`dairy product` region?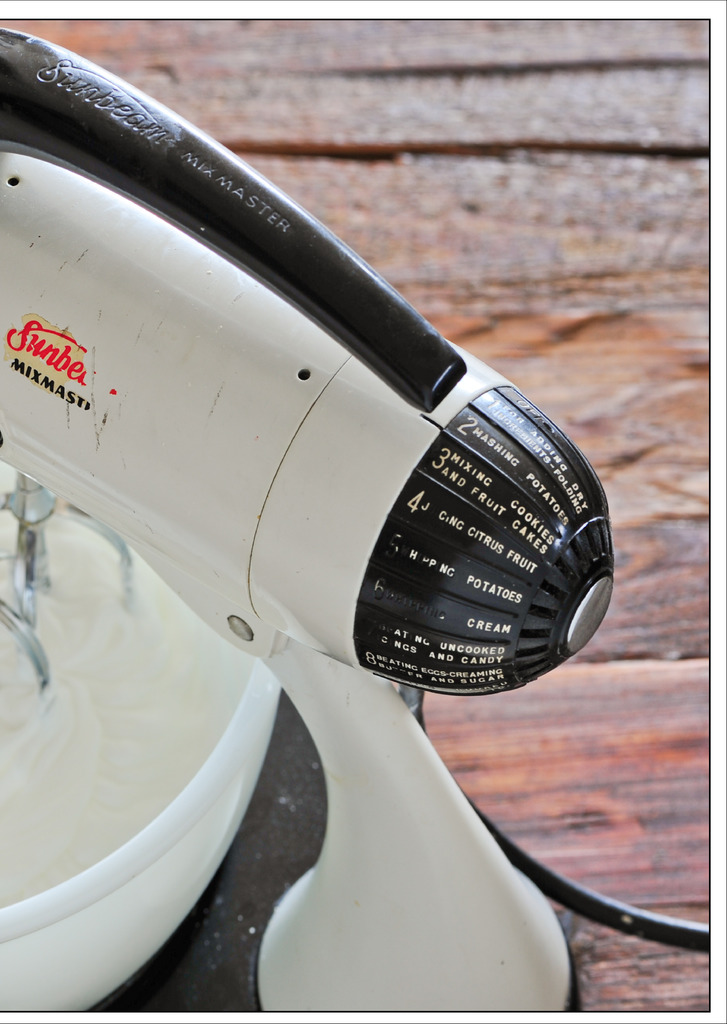
0, 462, 253, 910
